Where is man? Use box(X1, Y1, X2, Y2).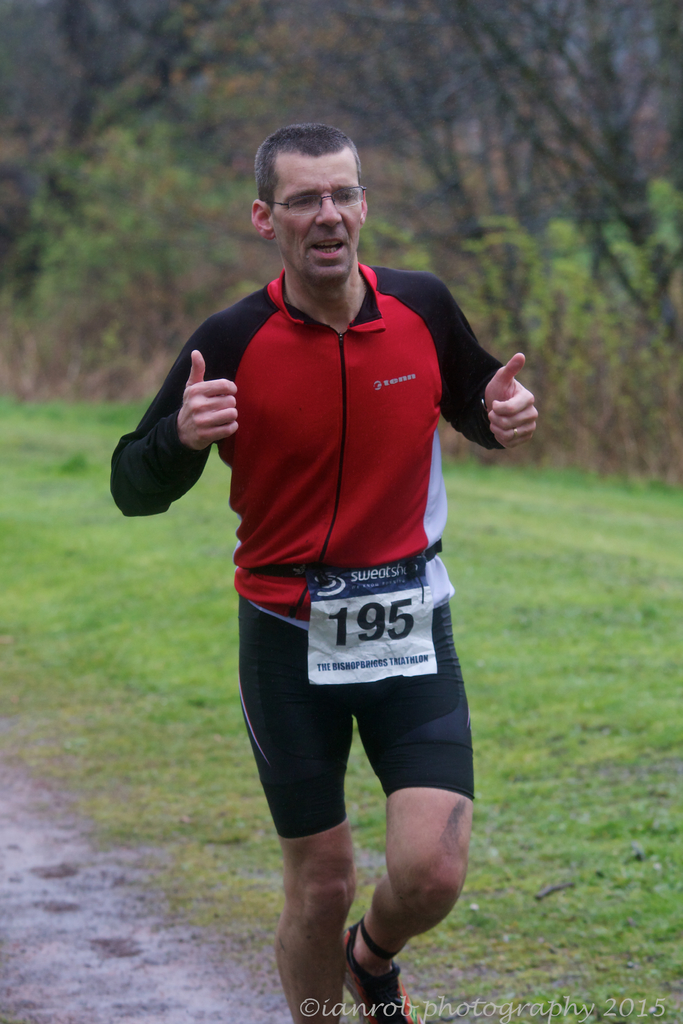
box(142, 113, 515, 1023).
